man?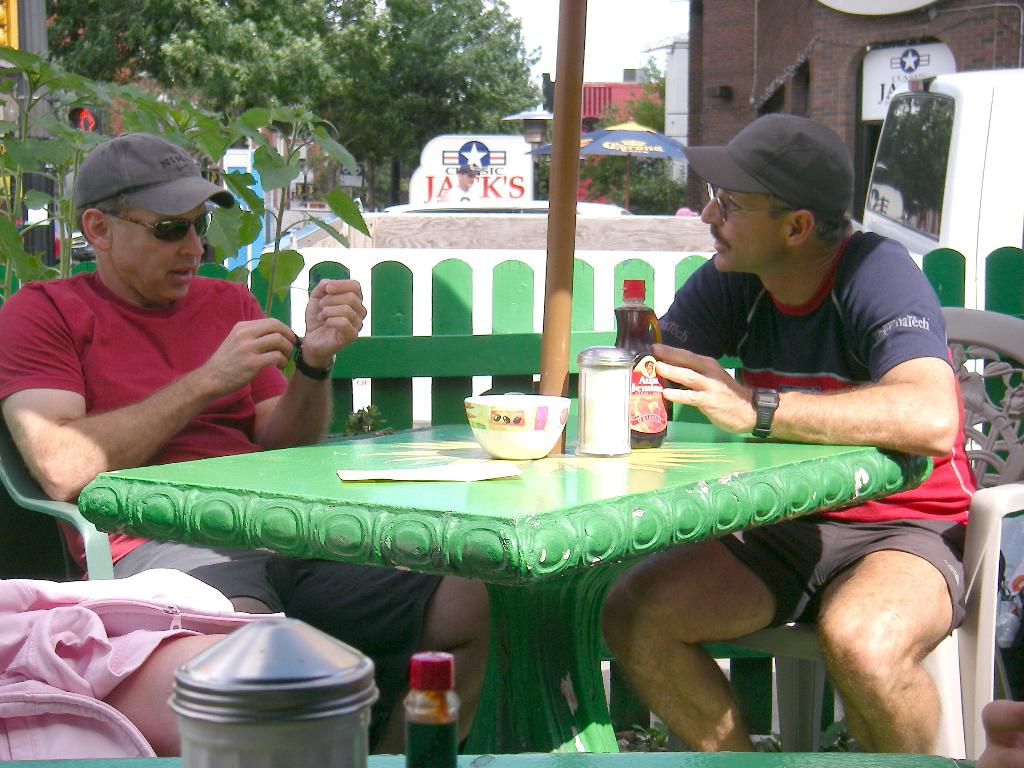
detection(619, 129, 998, 683)
